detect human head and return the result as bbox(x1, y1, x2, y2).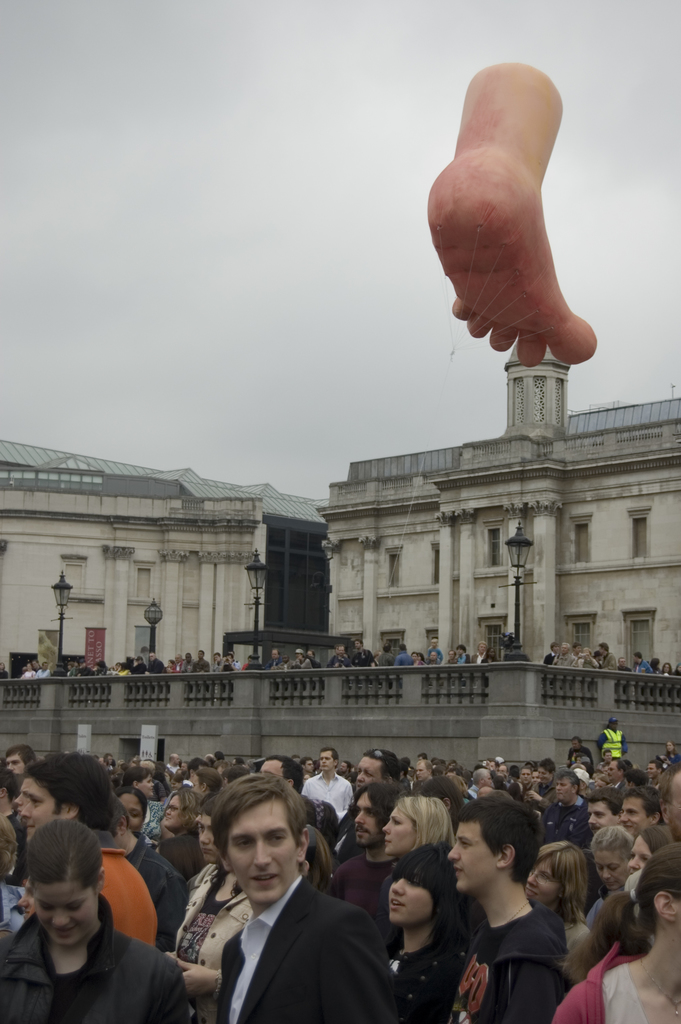
bbox(450, 792, 541, 890).
